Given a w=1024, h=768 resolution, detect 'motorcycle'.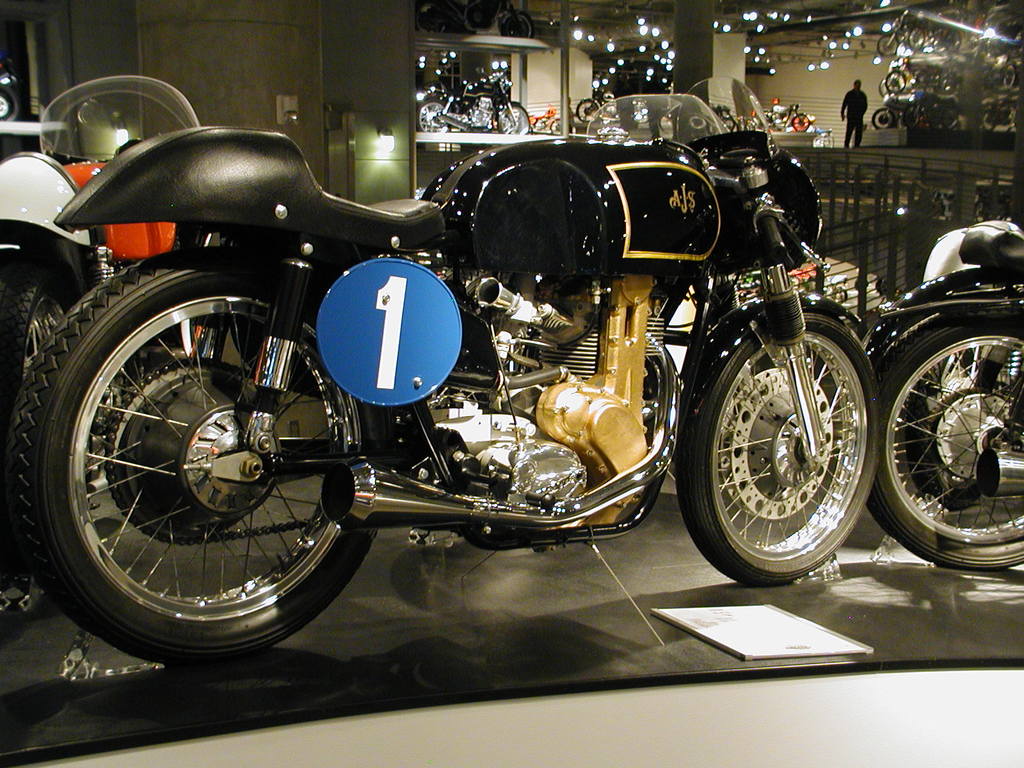
847, 212, 1023, 570.
